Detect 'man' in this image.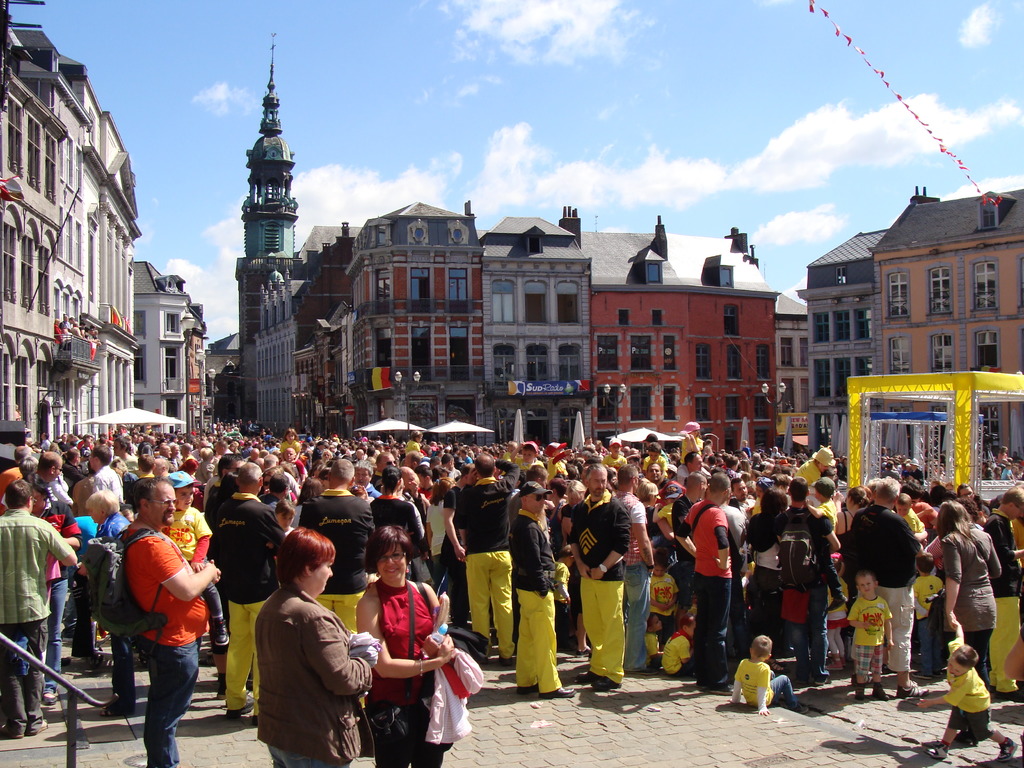
Detection: select_region(250, 447, 261, 461).
